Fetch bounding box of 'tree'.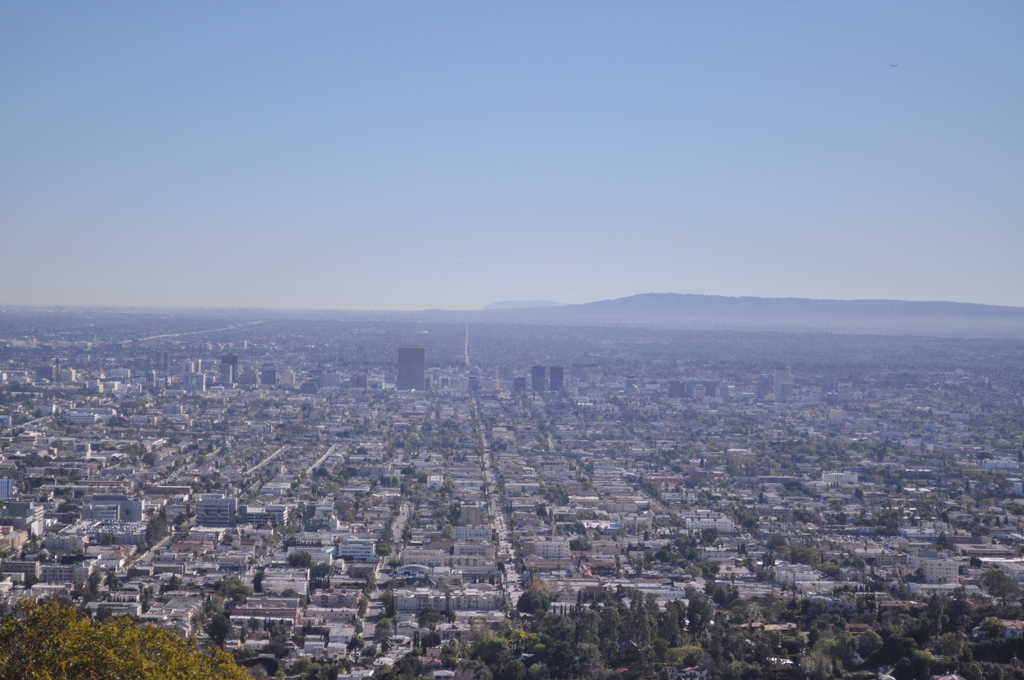
Bbox: 64/425/75/433.
